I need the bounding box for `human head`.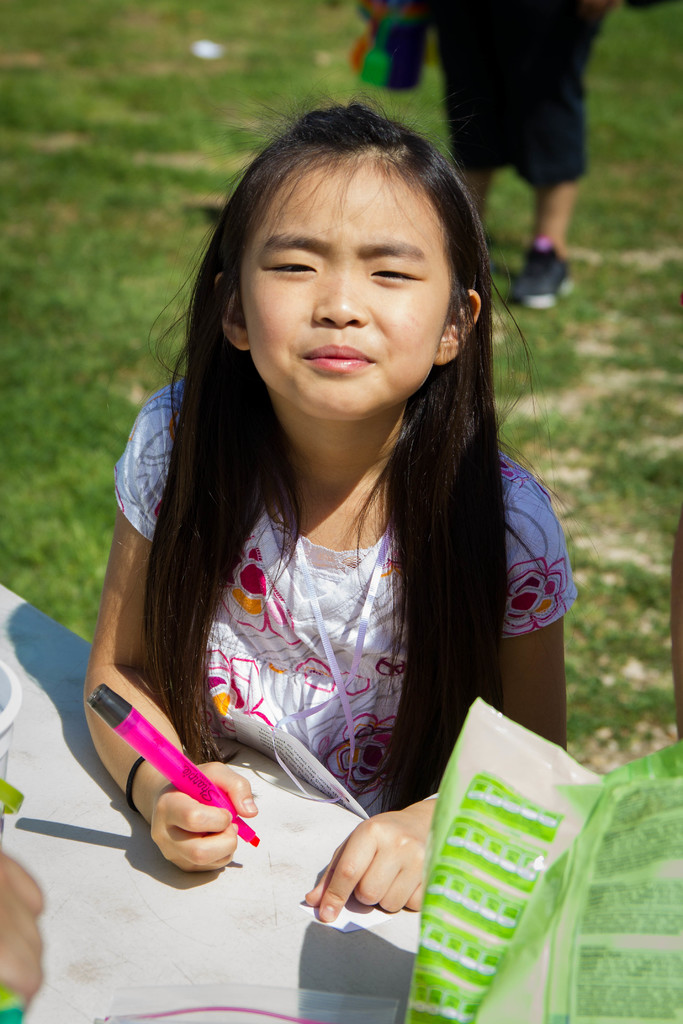
Here it is: <bbox>174, 103, 457, 435</bbox>.
